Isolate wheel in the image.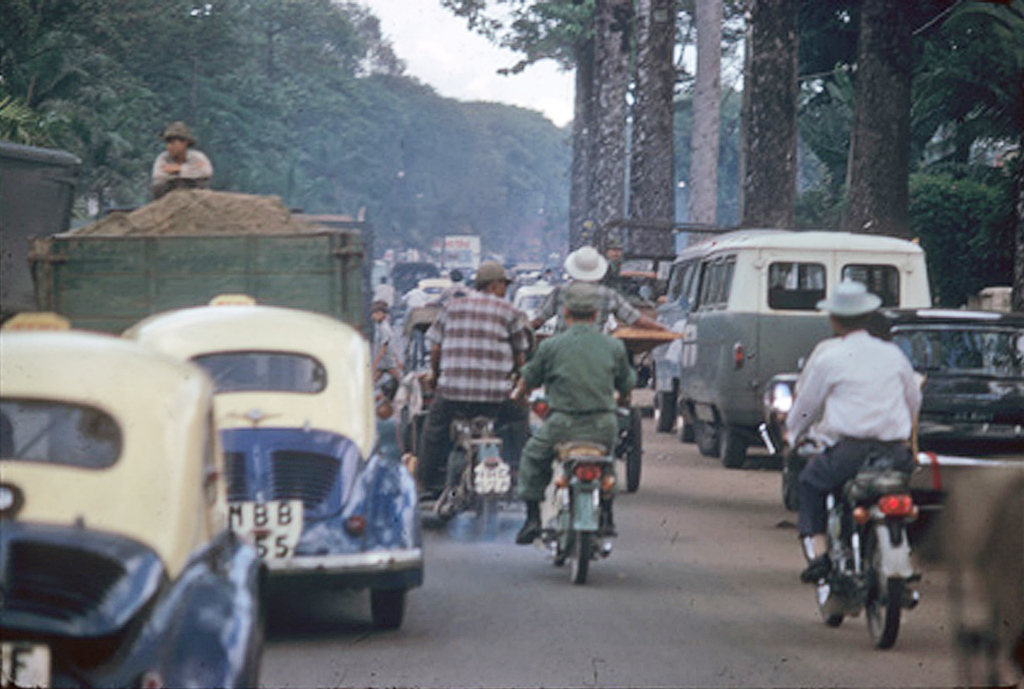
Isolated region: bbox(647, 381, 683, 432).
